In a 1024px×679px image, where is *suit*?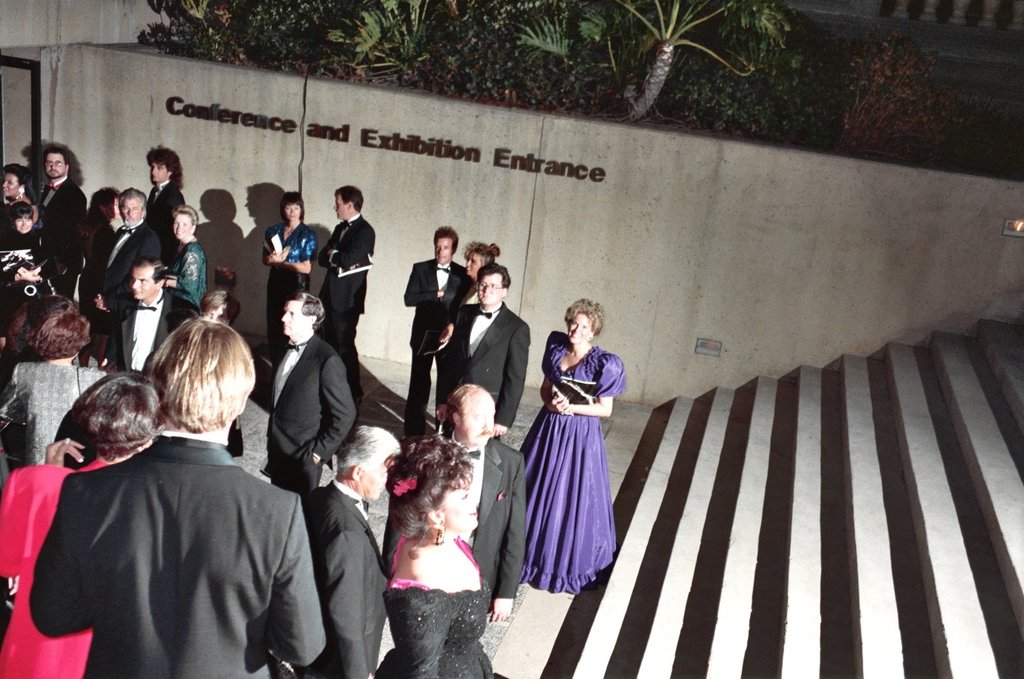
rect(436, 430, 530, 612).
